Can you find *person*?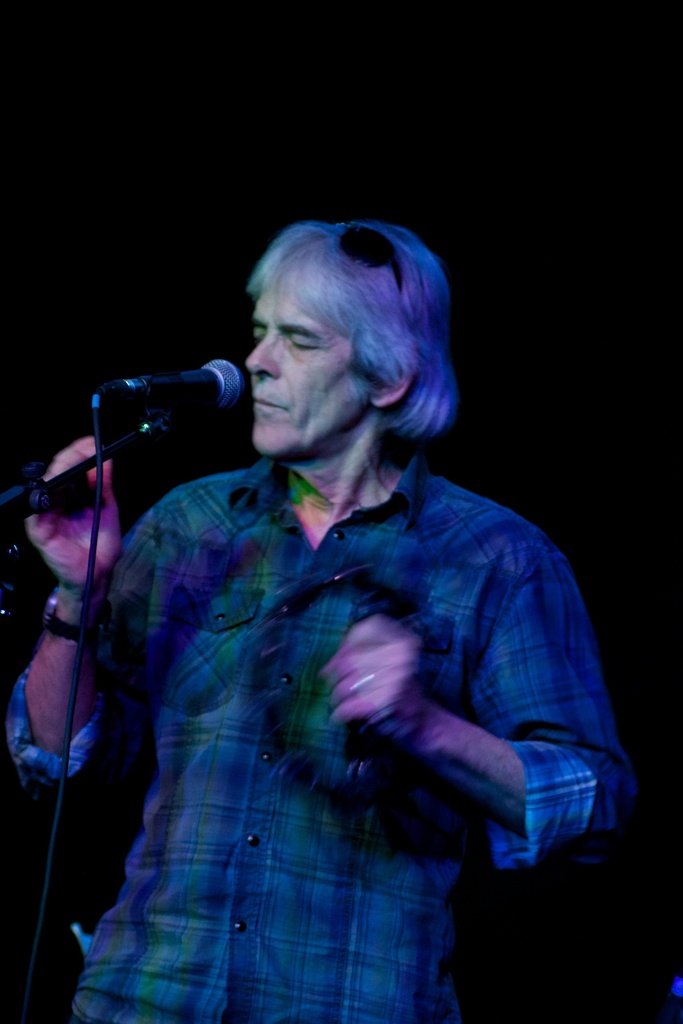
Yes, bounding box: (0, 218, 646, 1023).
